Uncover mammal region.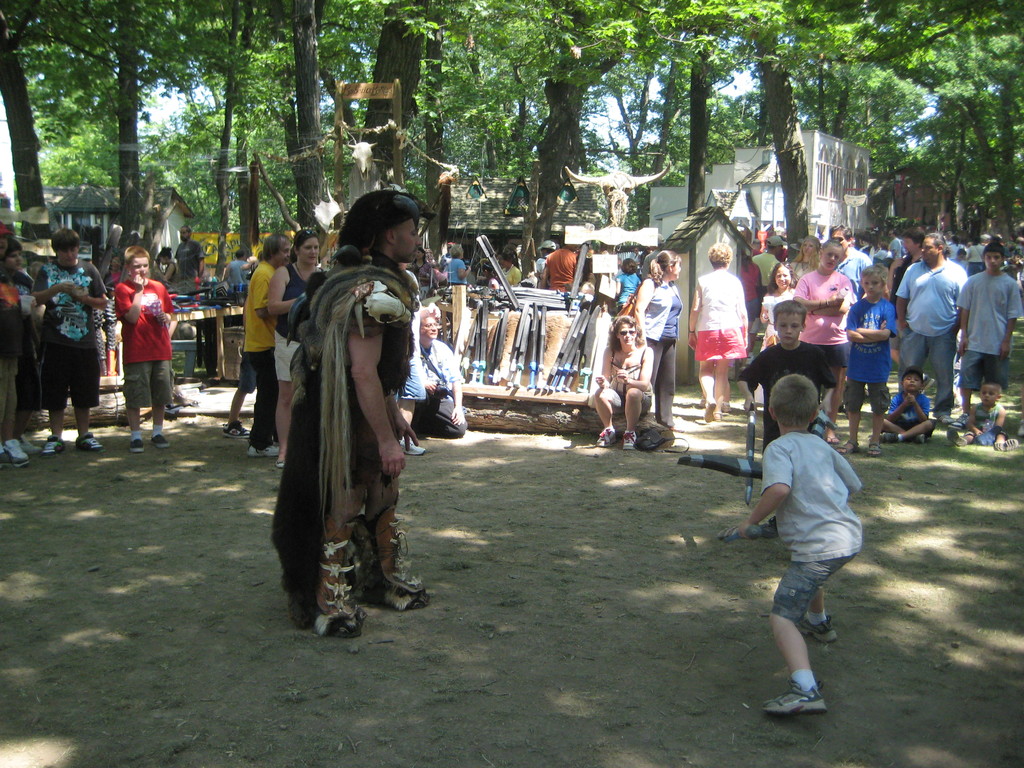
Uncovered: select_region(5, 237, 39, 456).
